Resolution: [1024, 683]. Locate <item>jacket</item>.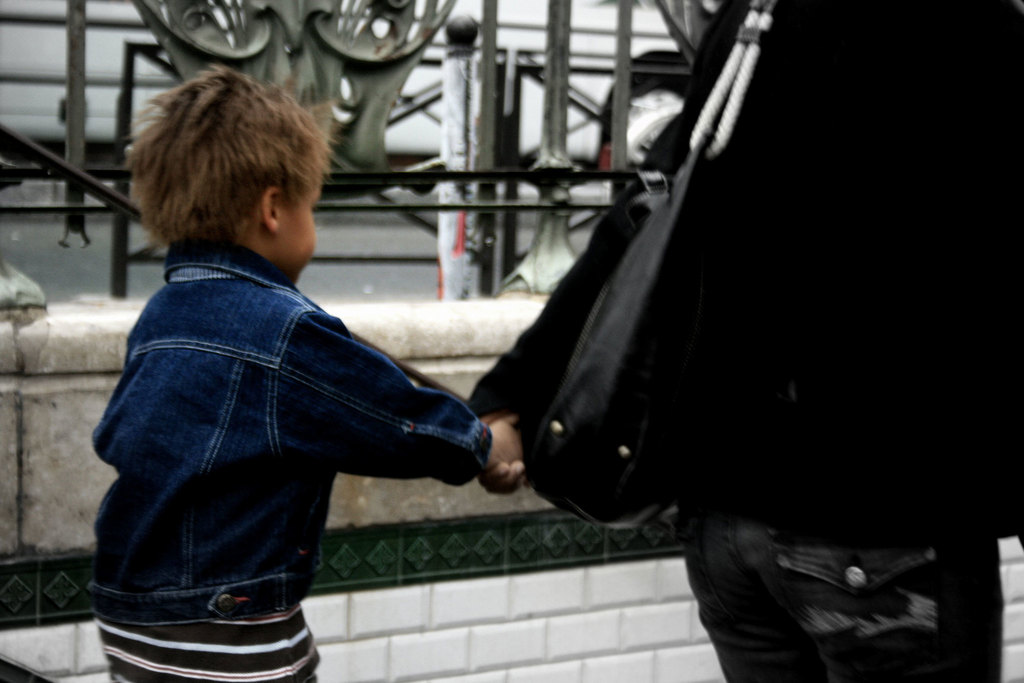
left=72, top=245, right=478, bottom=617.
